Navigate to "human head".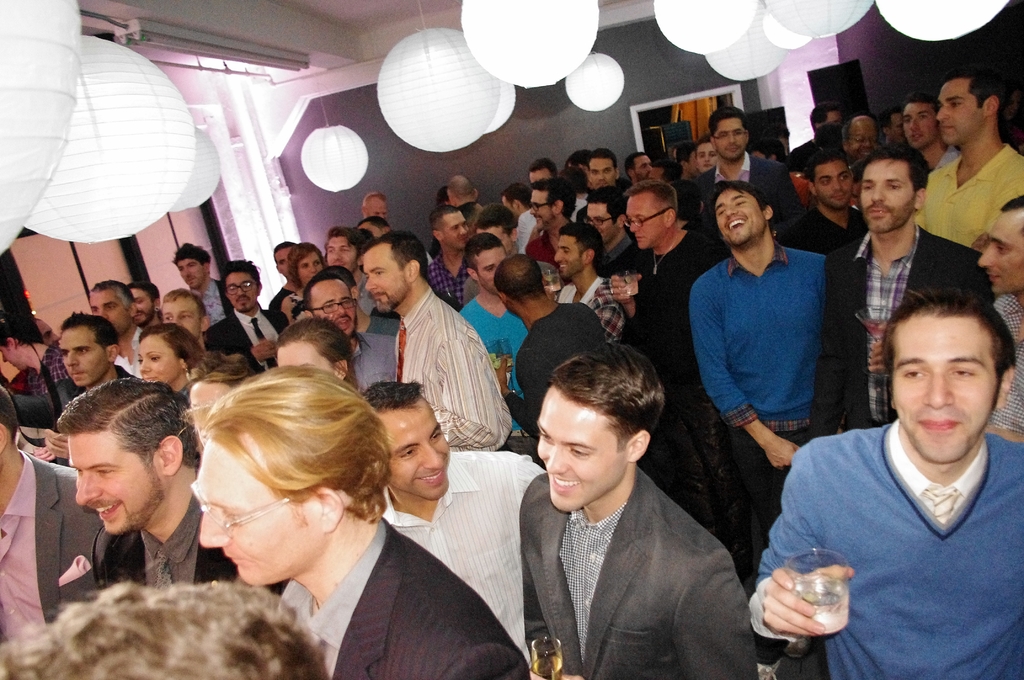
Navigation target: 275 240 294 273.
